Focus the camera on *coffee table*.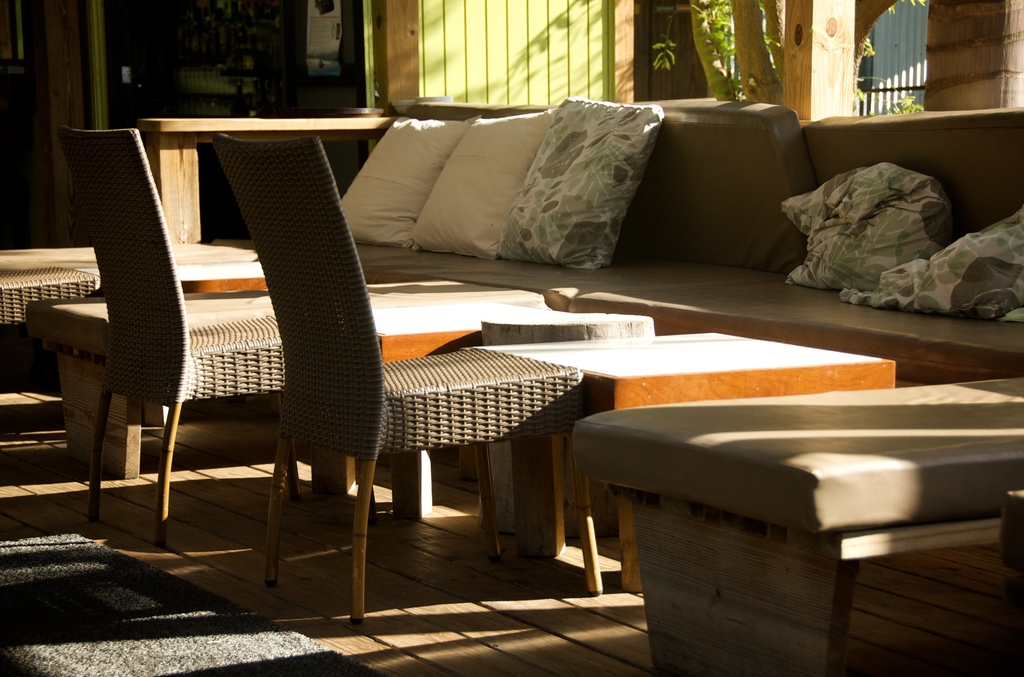
Focus region: (467,328,899,559).
